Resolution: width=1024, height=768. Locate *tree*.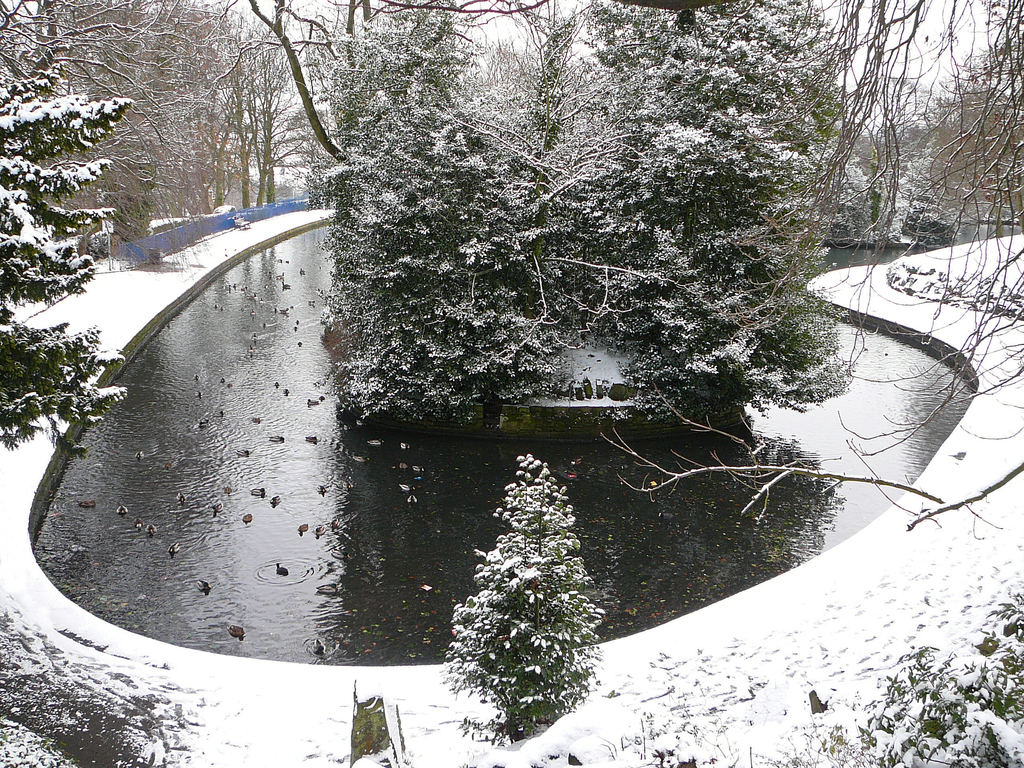
[319, 0, 378, 157].
